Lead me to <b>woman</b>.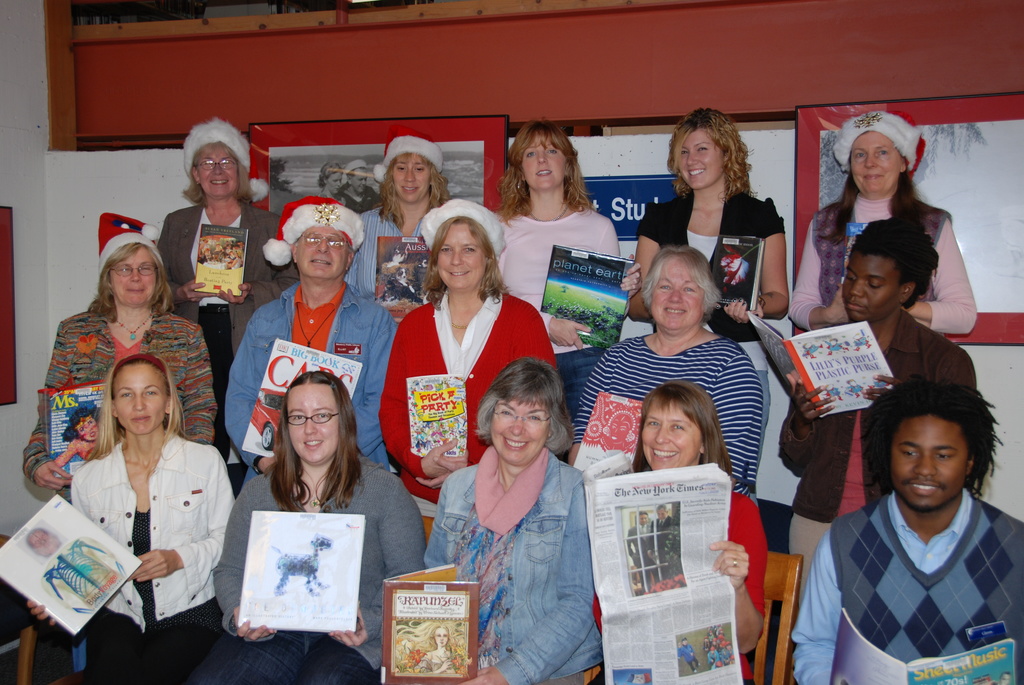
Lead to 152,116,301,468.
